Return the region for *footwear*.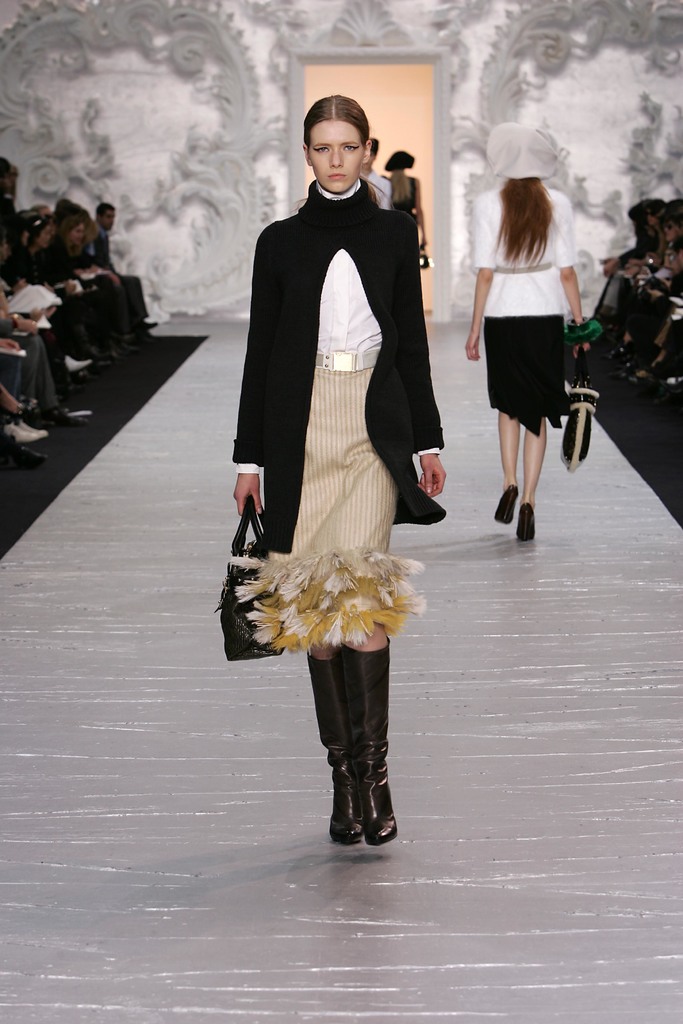
rect(314, 758, 402, 836).
